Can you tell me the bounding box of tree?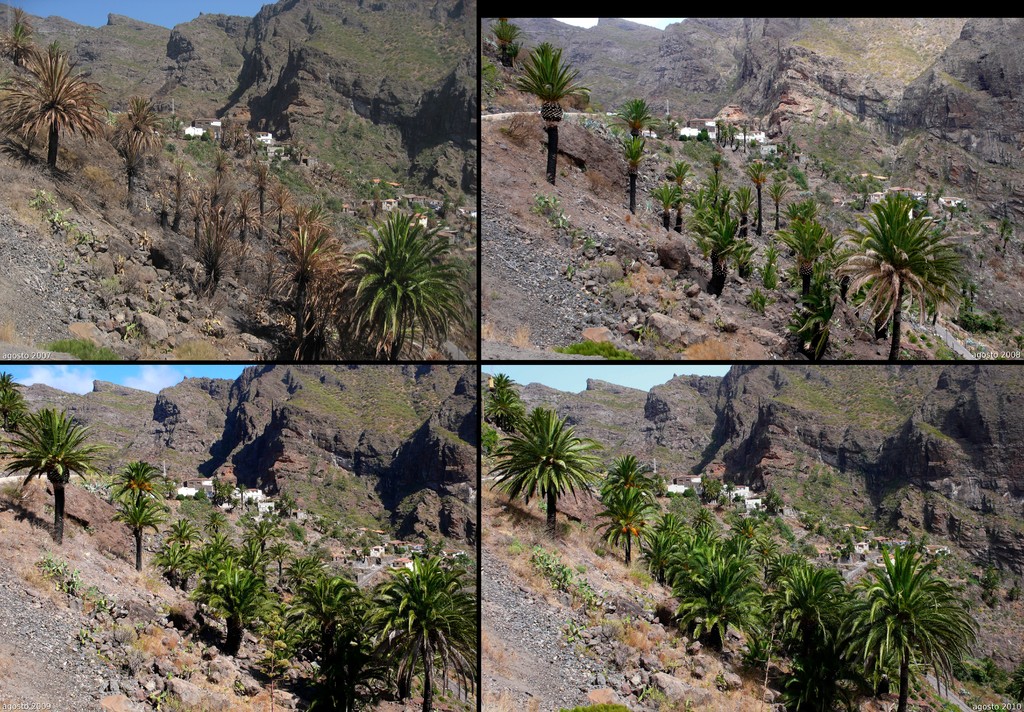
BBox(520, 41, 574, 181).
